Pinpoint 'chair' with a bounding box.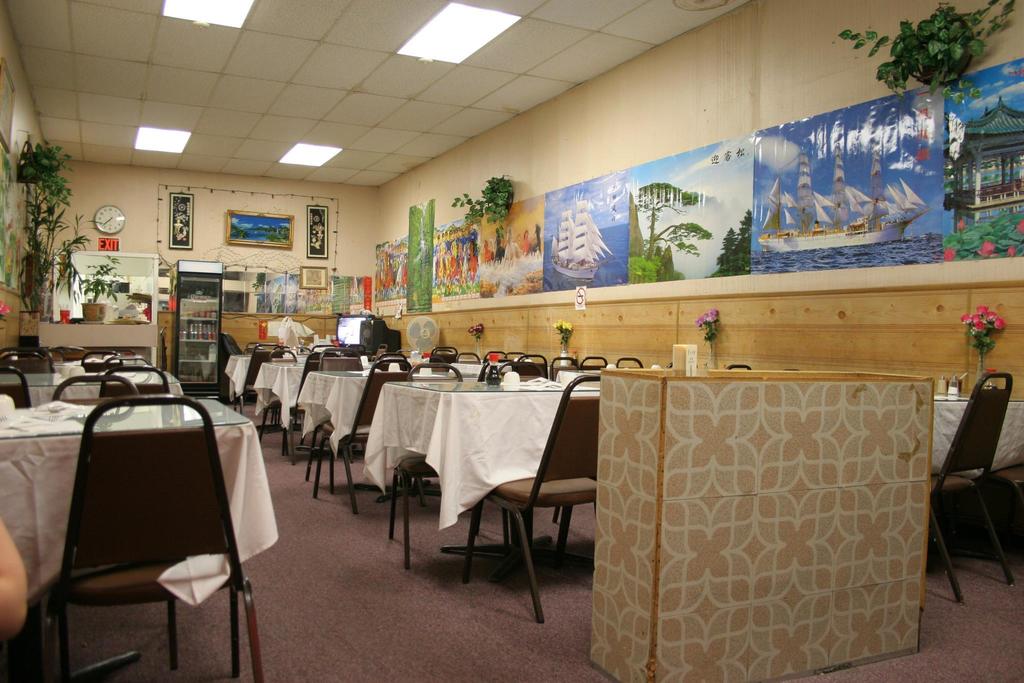
{"x1": 309, "y1": 359, "x2": 410, "y2": 514}.
